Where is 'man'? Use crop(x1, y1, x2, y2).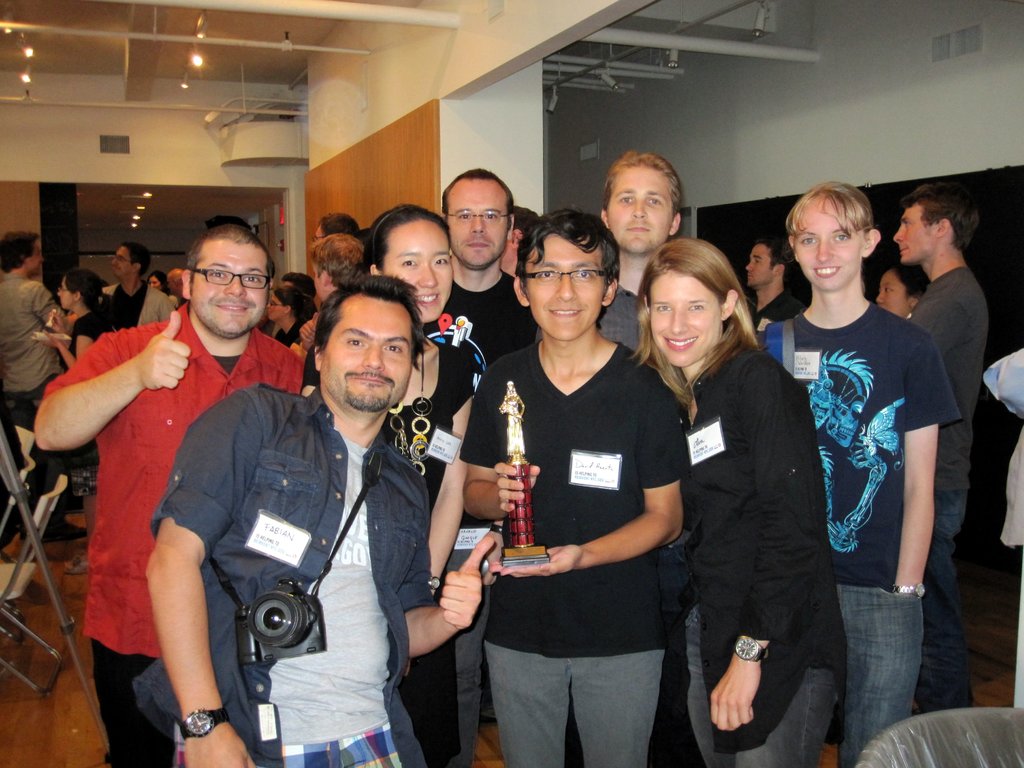
crop(144, 277, 497, 767).
